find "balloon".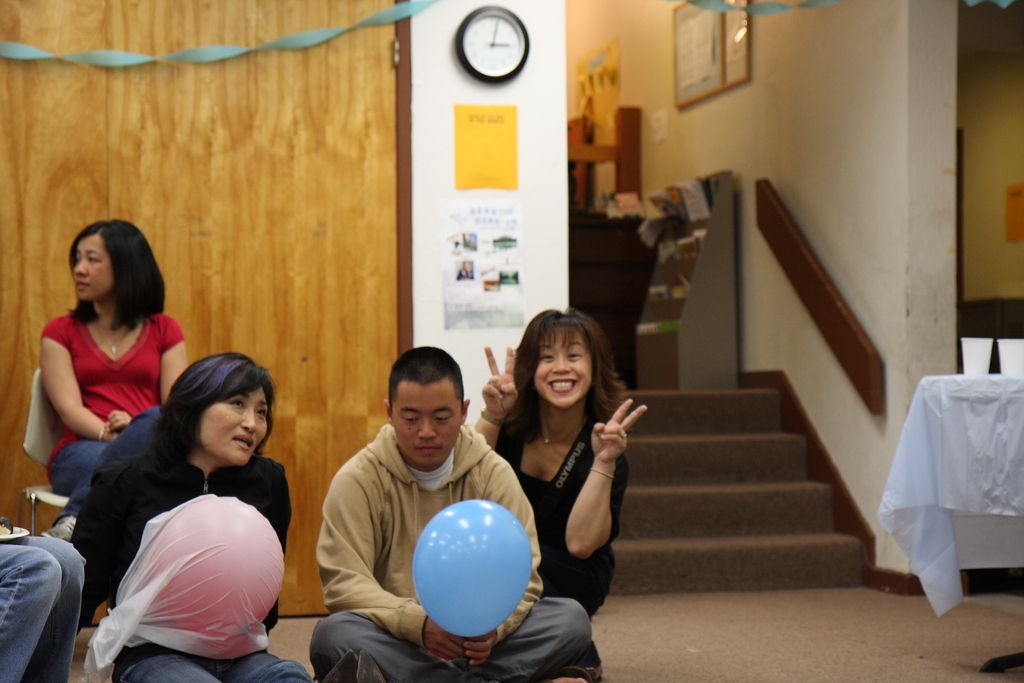
149/498/283/649.
